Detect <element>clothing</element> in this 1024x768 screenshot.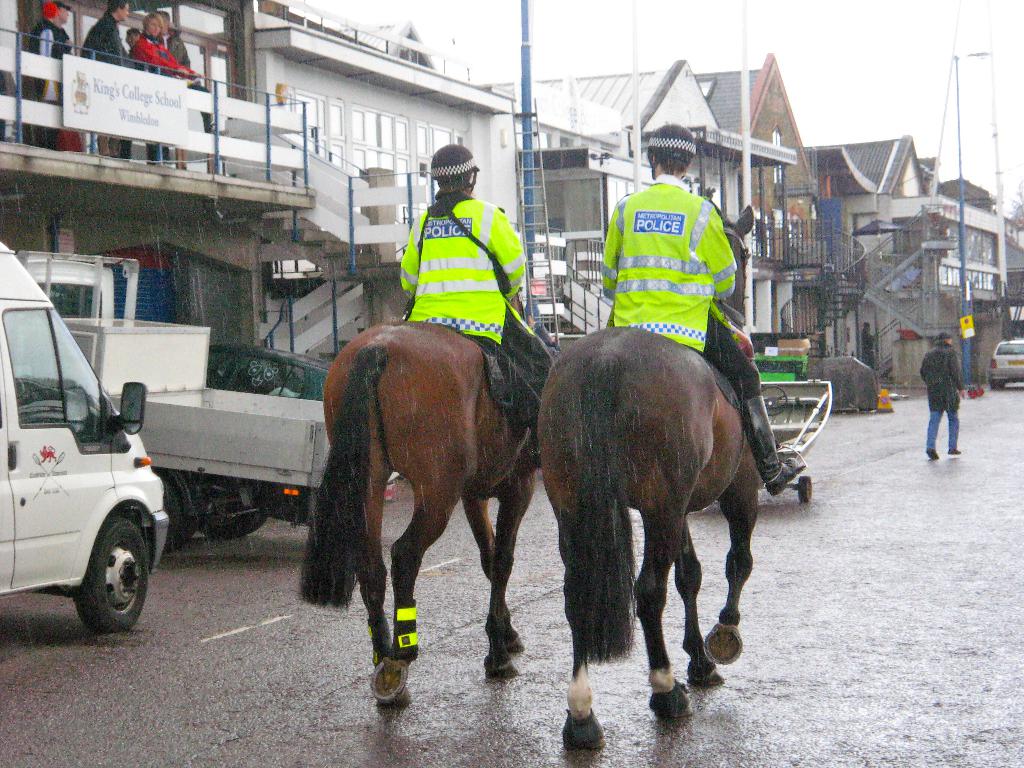
Detection: <region>921, 340, 968, 451</region>.
